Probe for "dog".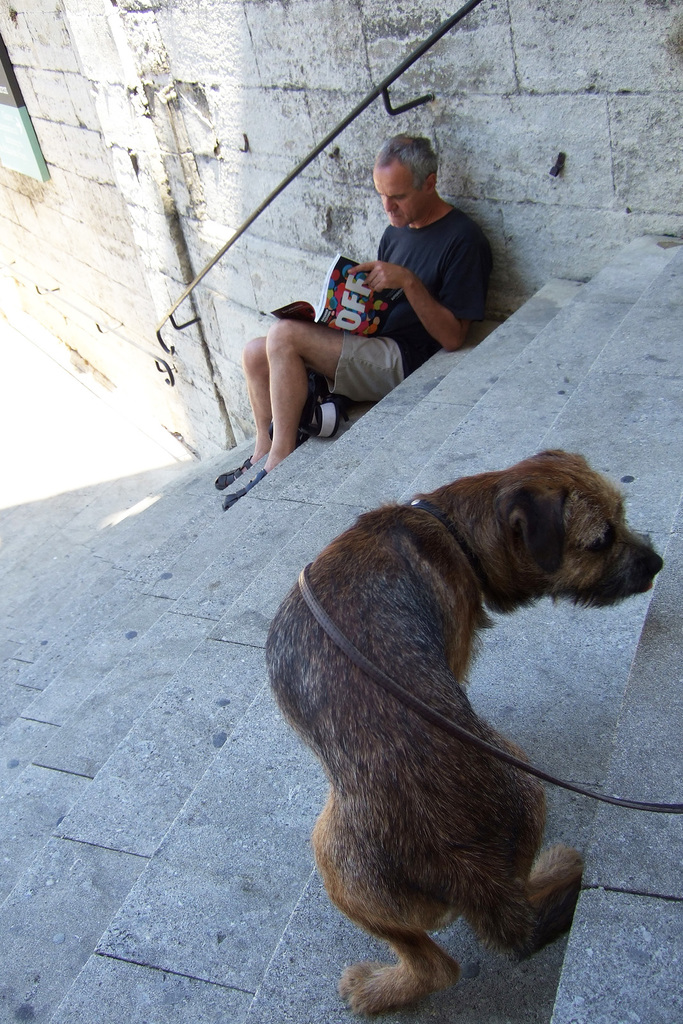
Probe result: box(263, 435, 673, 1017).
